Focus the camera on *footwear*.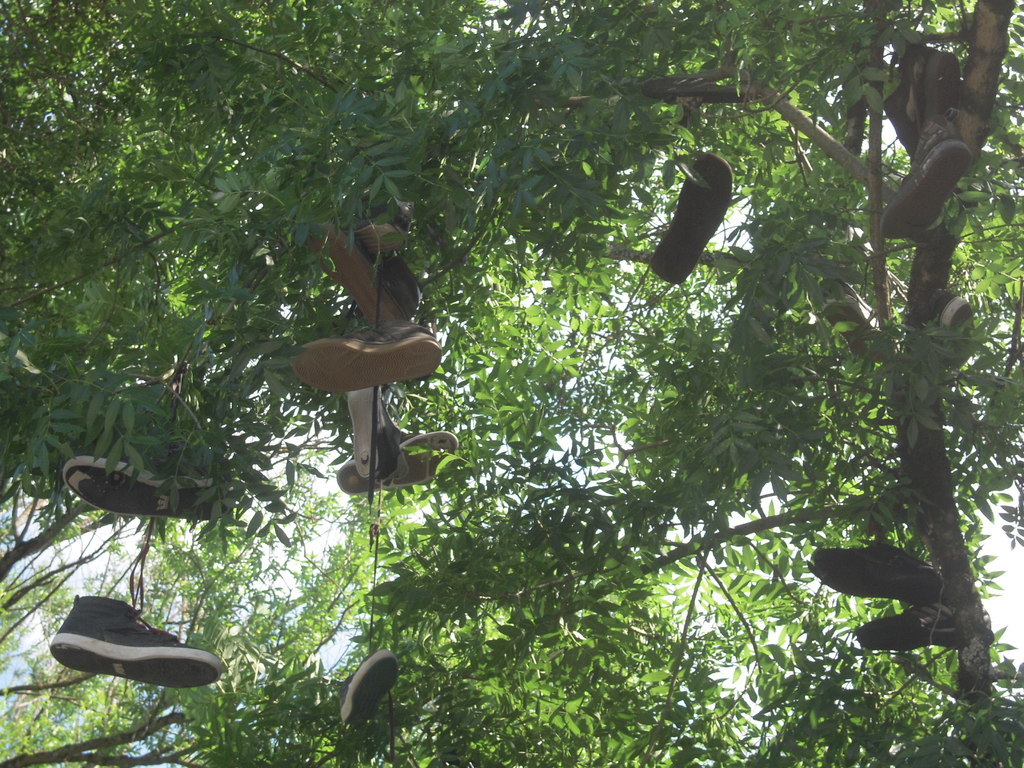
Focus region: locate(879, 110, 972, 239).
